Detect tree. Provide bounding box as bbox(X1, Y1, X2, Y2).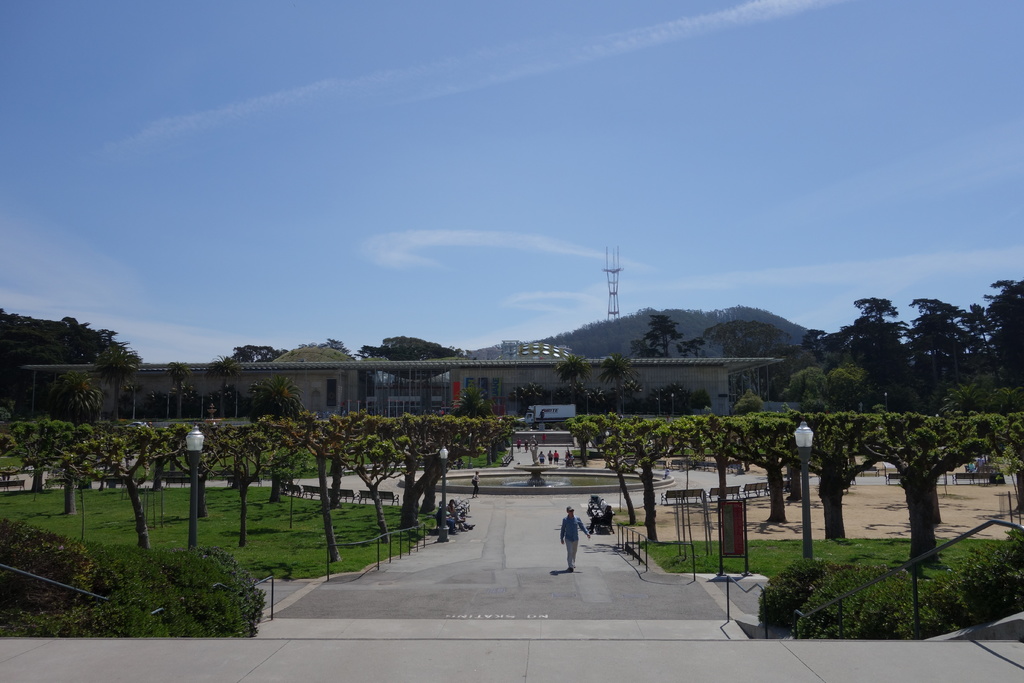
bbox(603, 352, 635, 414).
